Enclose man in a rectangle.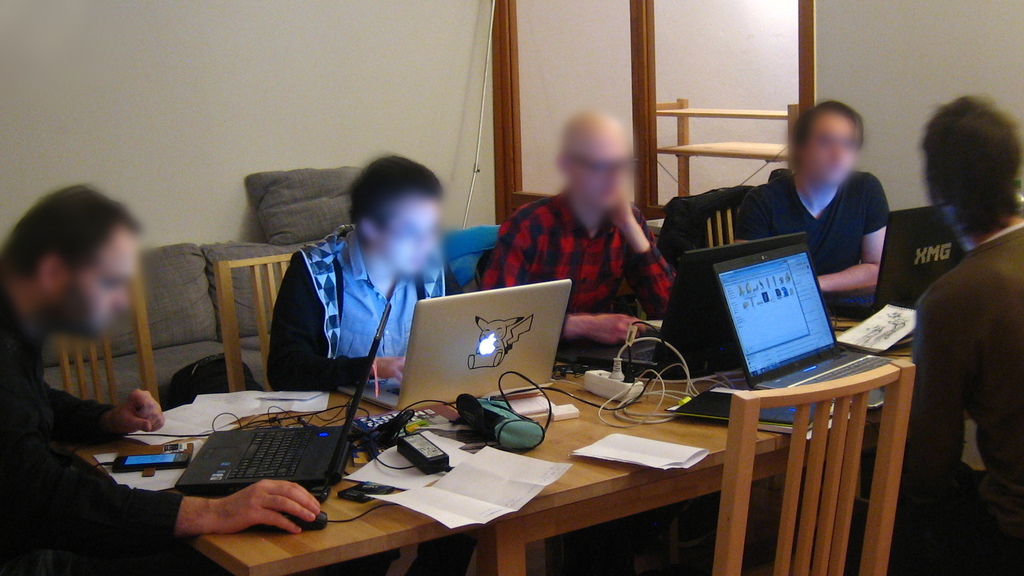
875 97 1023 575.
